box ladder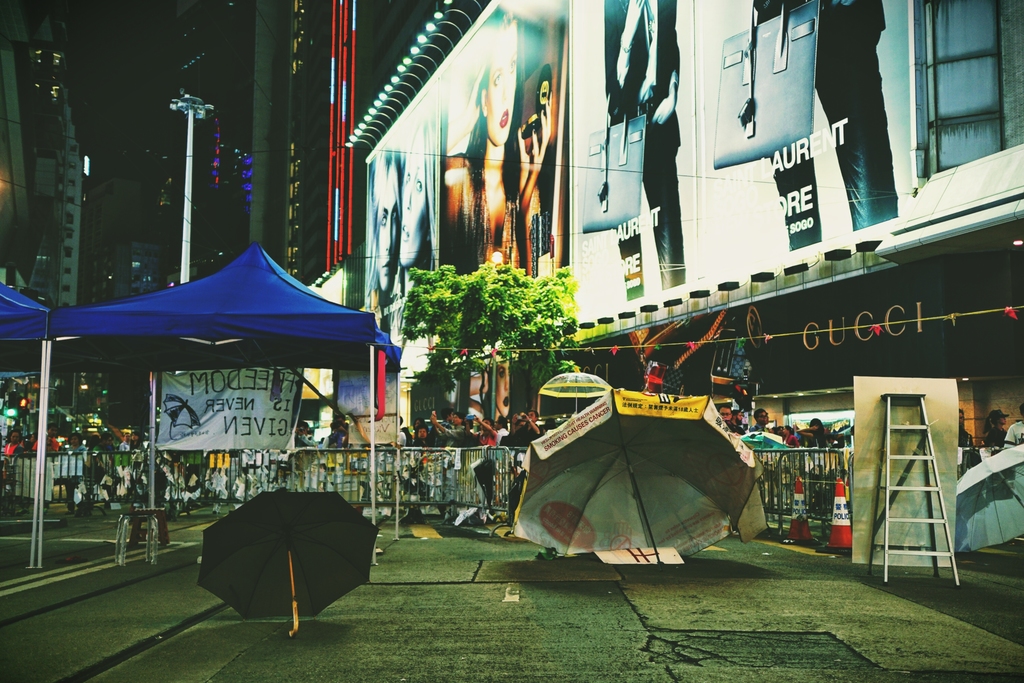
BBox(872, 386, 968, 588)
